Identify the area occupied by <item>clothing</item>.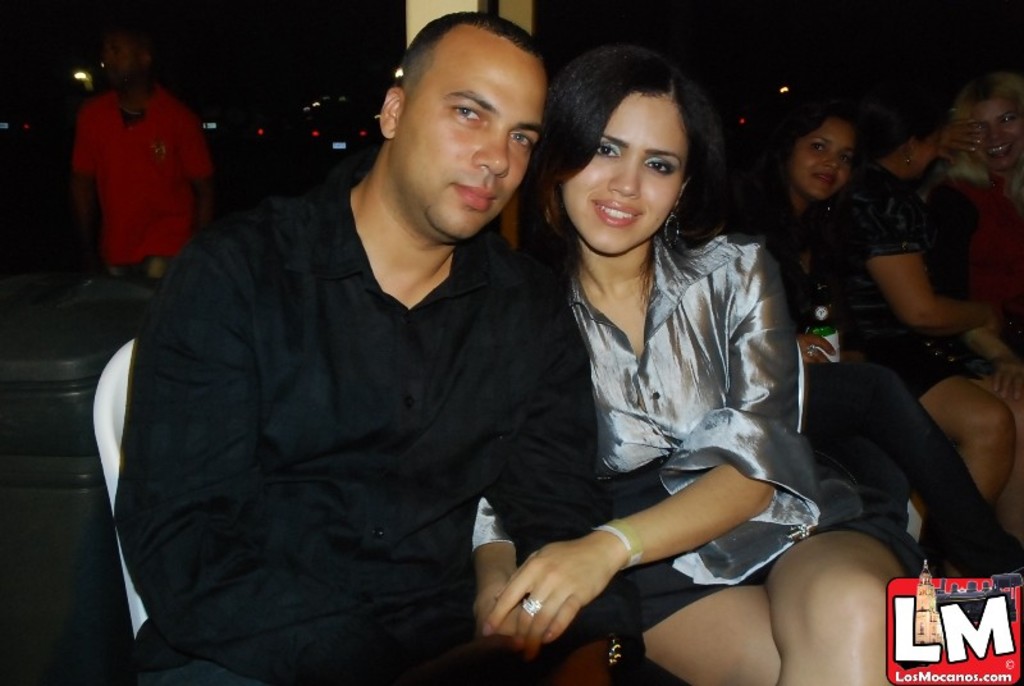
Area: (left=125, top=184, right=653, bottom=685).
